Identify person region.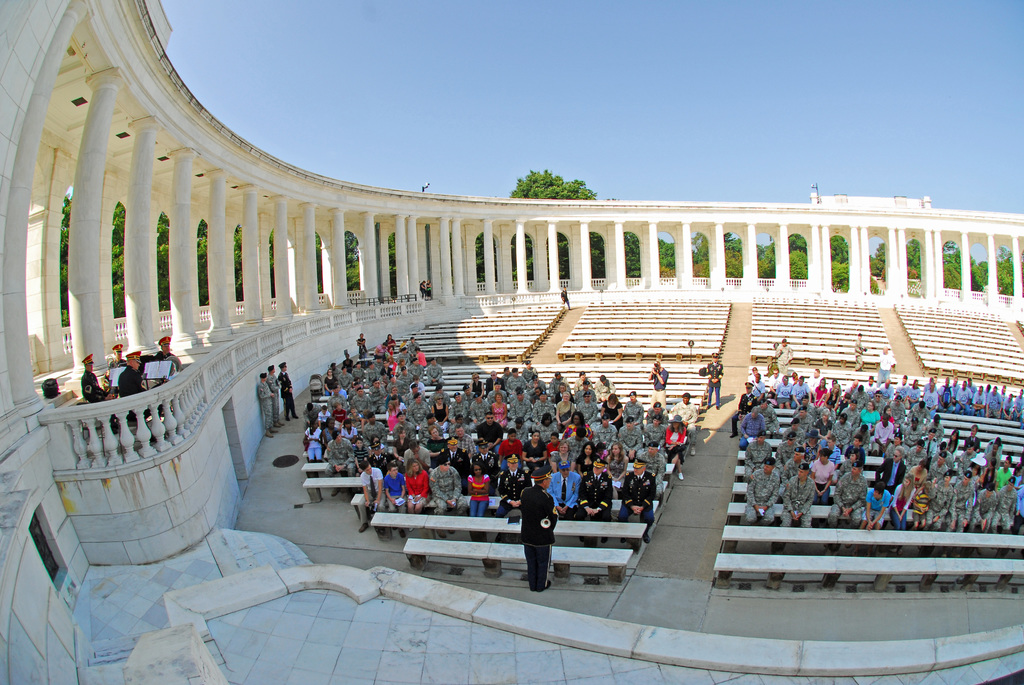
Region: locate(75, 350, 111, 404).
